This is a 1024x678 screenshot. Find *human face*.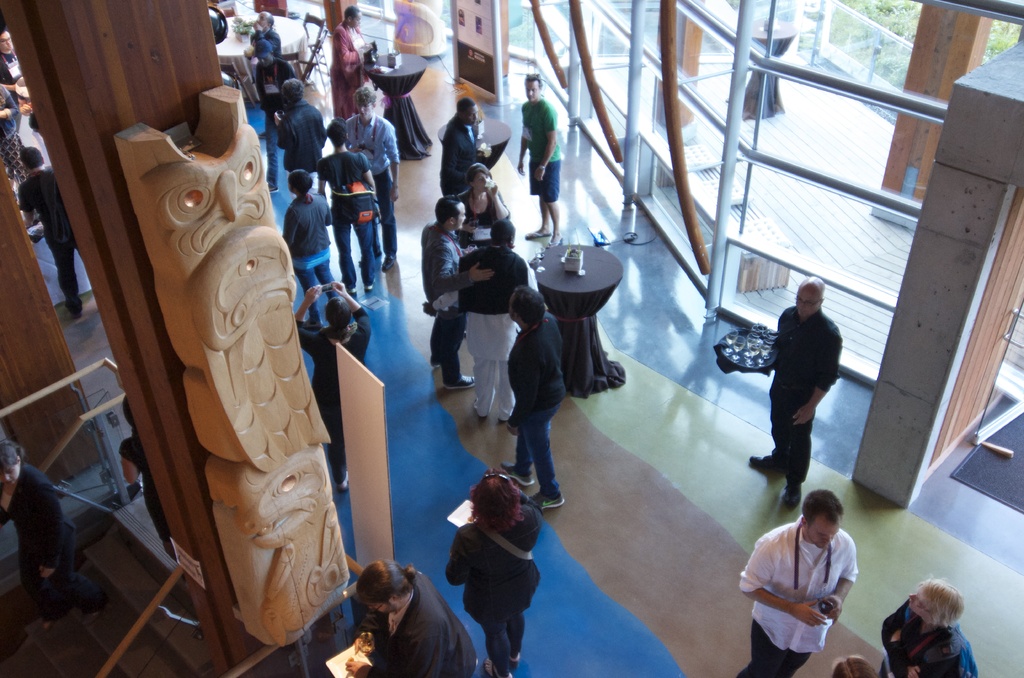
Bounding box: bbox(356, 99, 372, 118).
